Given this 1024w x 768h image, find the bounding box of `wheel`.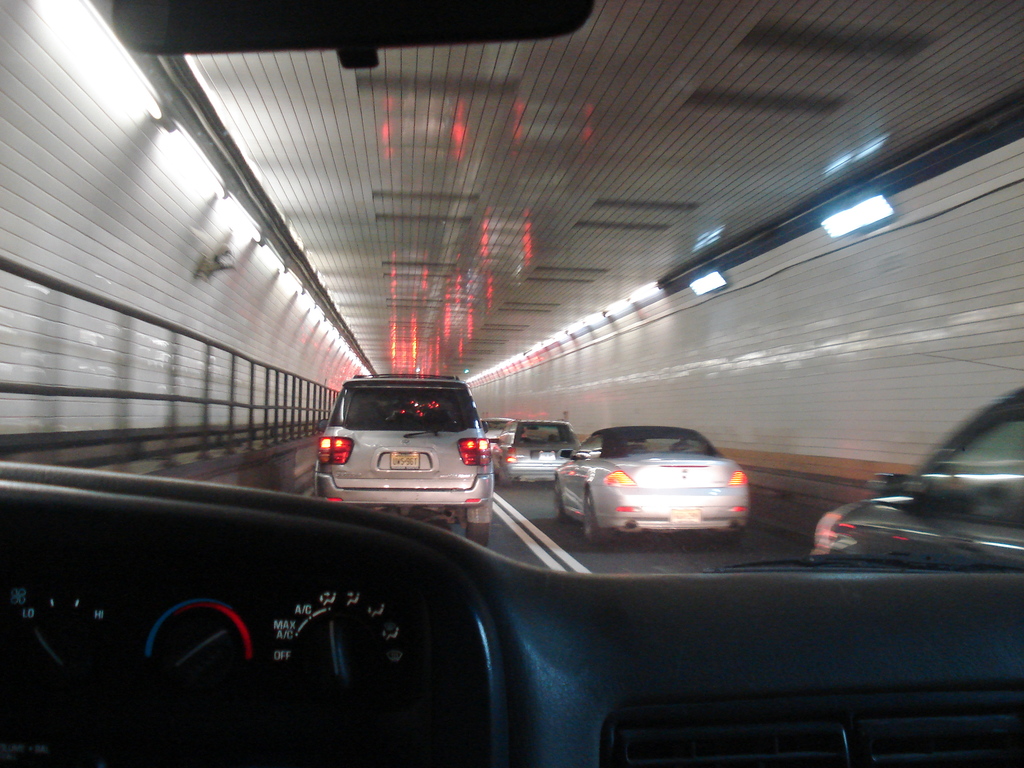
465/526/493/550.
